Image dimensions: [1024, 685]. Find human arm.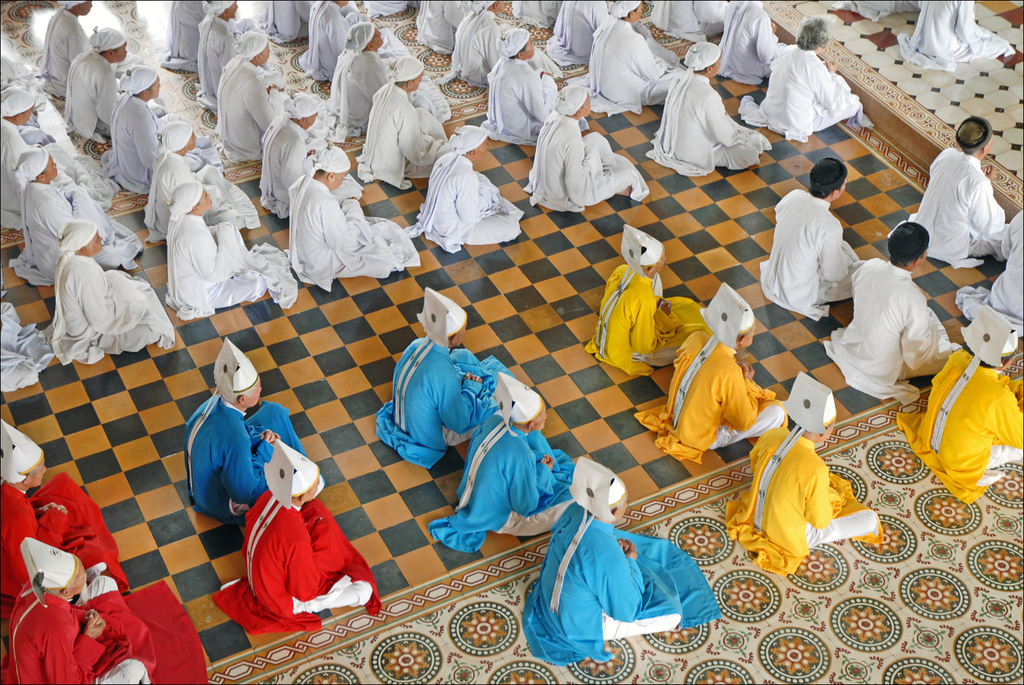
(x1=433, y1=366, x2=487, y2=430).
